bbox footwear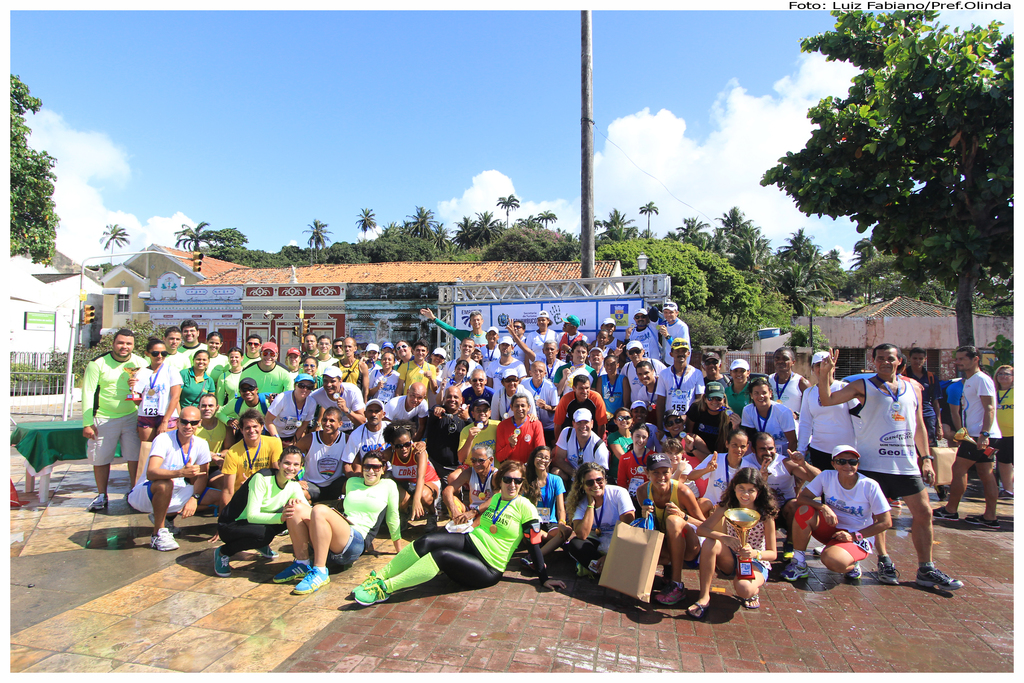
<box>286,561,330,595</box>
